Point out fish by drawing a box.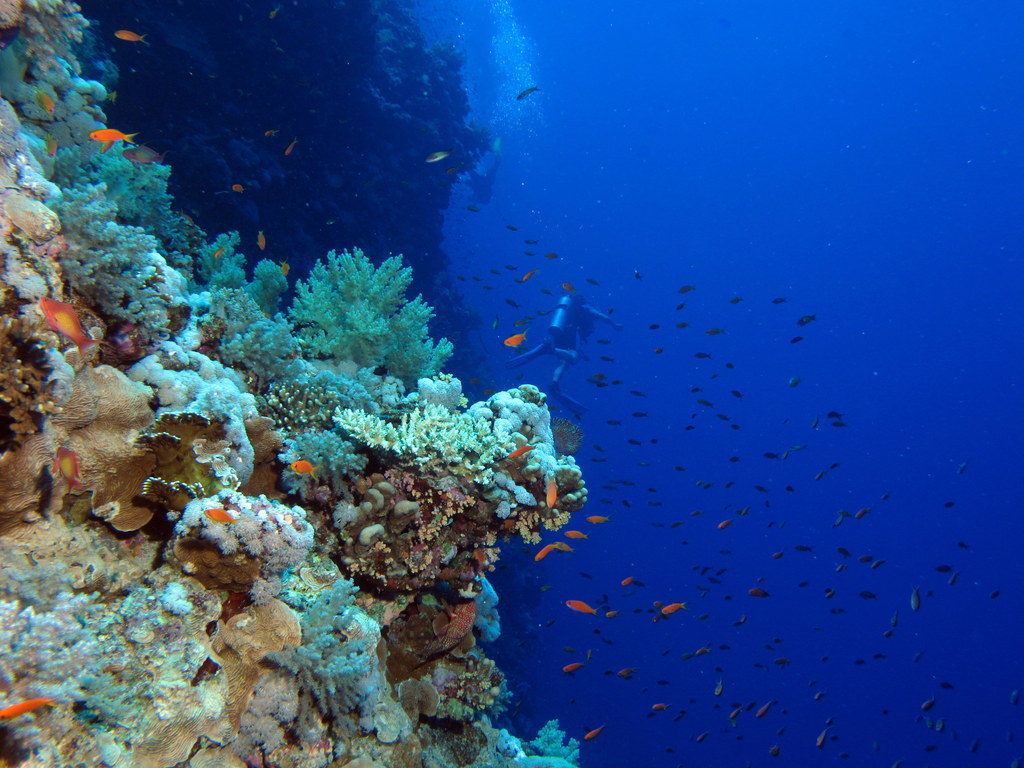
l=585, t=516, r=612, b=529.
